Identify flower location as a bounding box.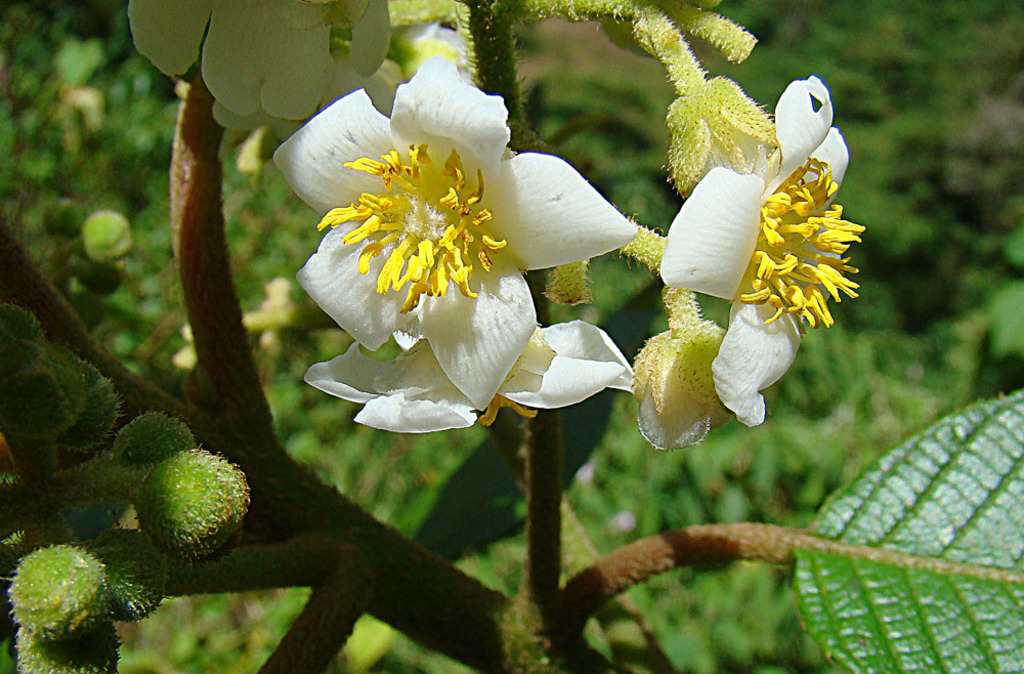
Rect(299, 317, 628, 447).
